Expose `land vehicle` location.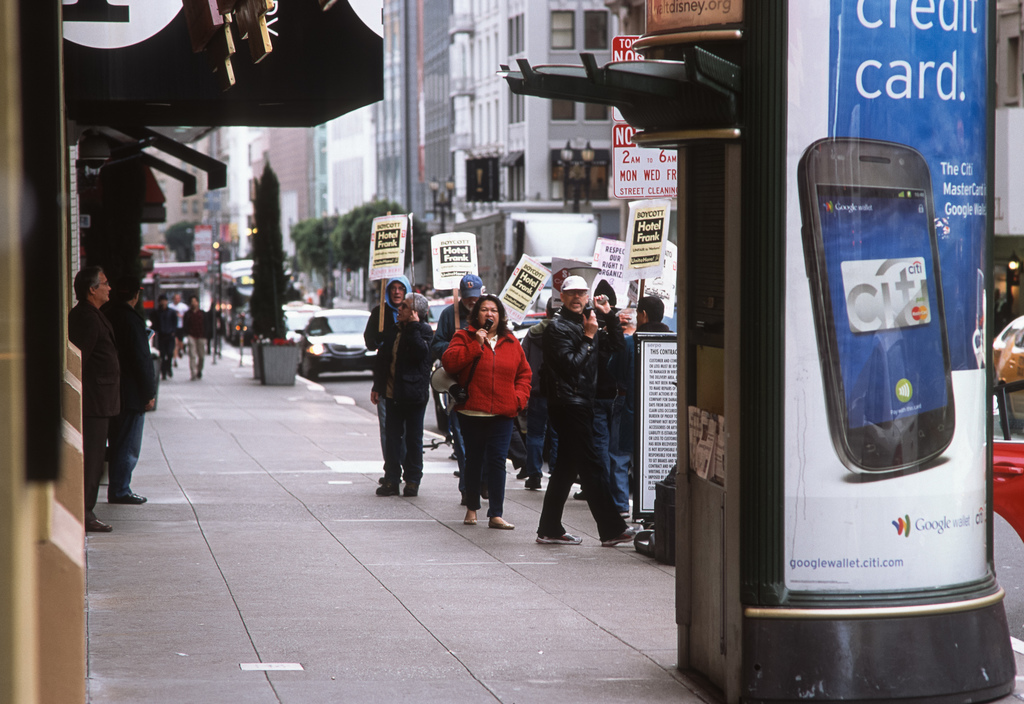
Exposed at region(294, 303, 371, 376).
